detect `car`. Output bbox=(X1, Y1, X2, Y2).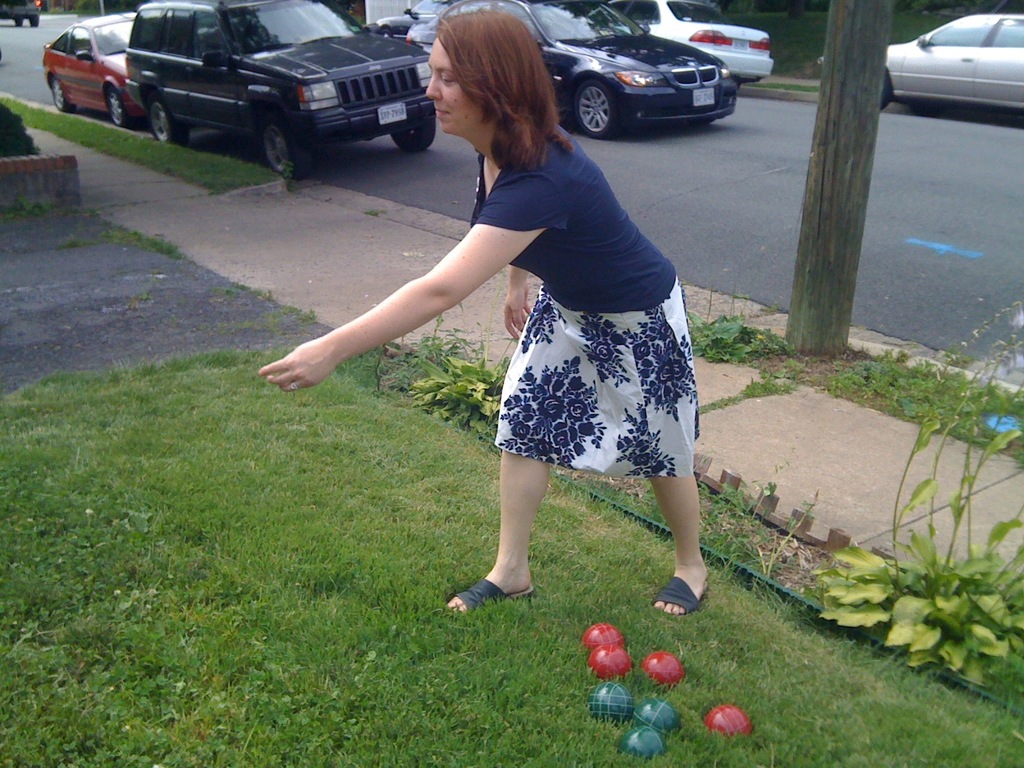
bbox=(0, 0, 34, 28).
